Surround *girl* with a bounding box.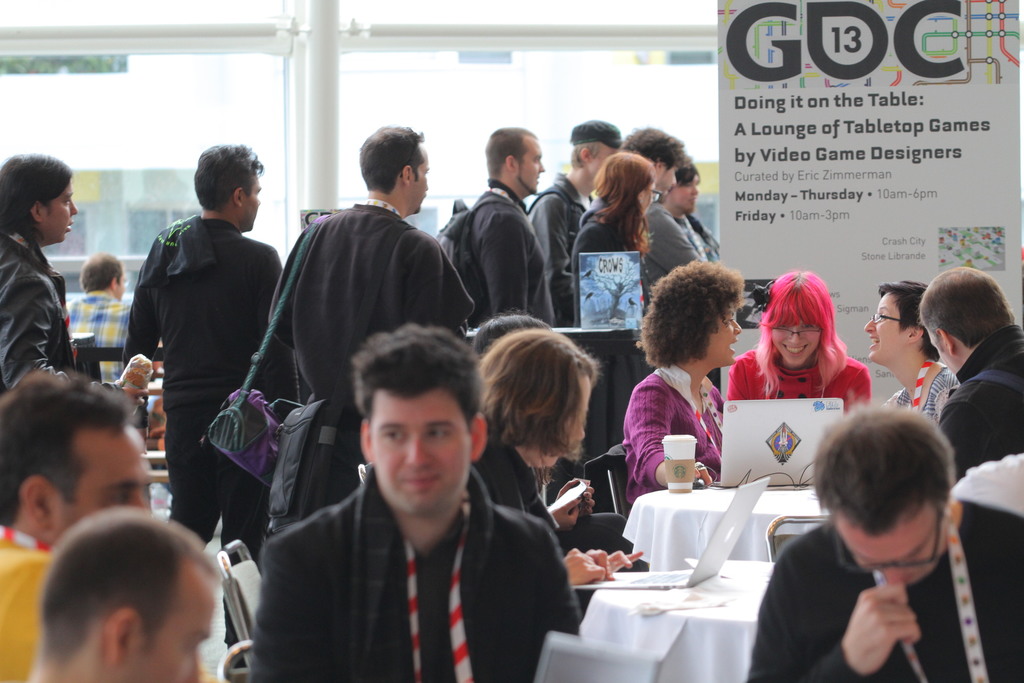
724,277,878,432.
